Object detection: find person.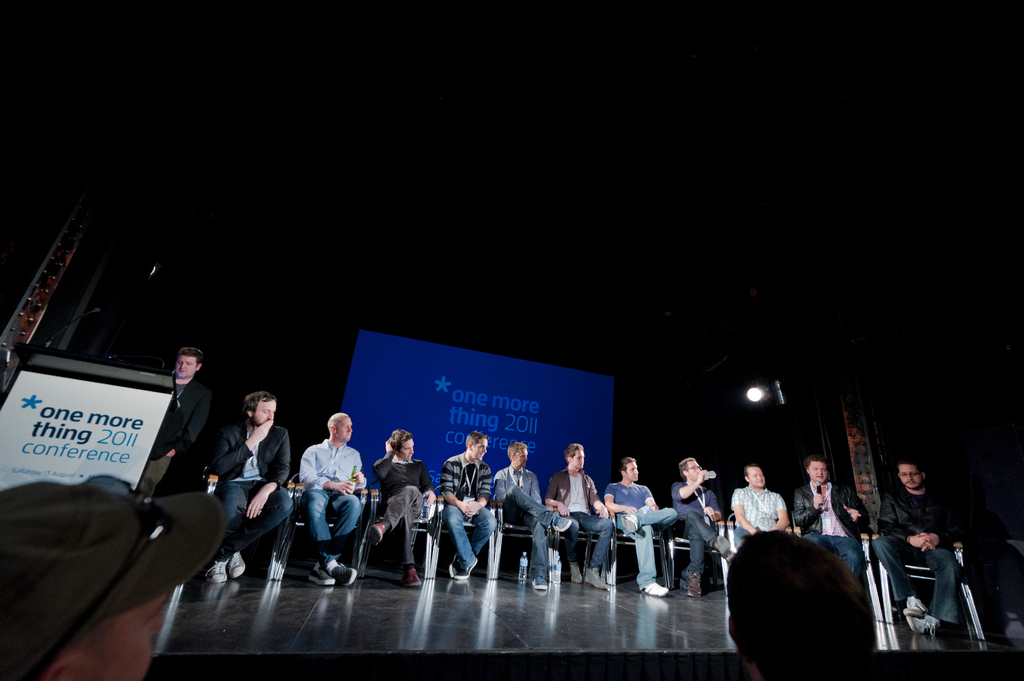
l=727, t=462, r=803, b=550.
